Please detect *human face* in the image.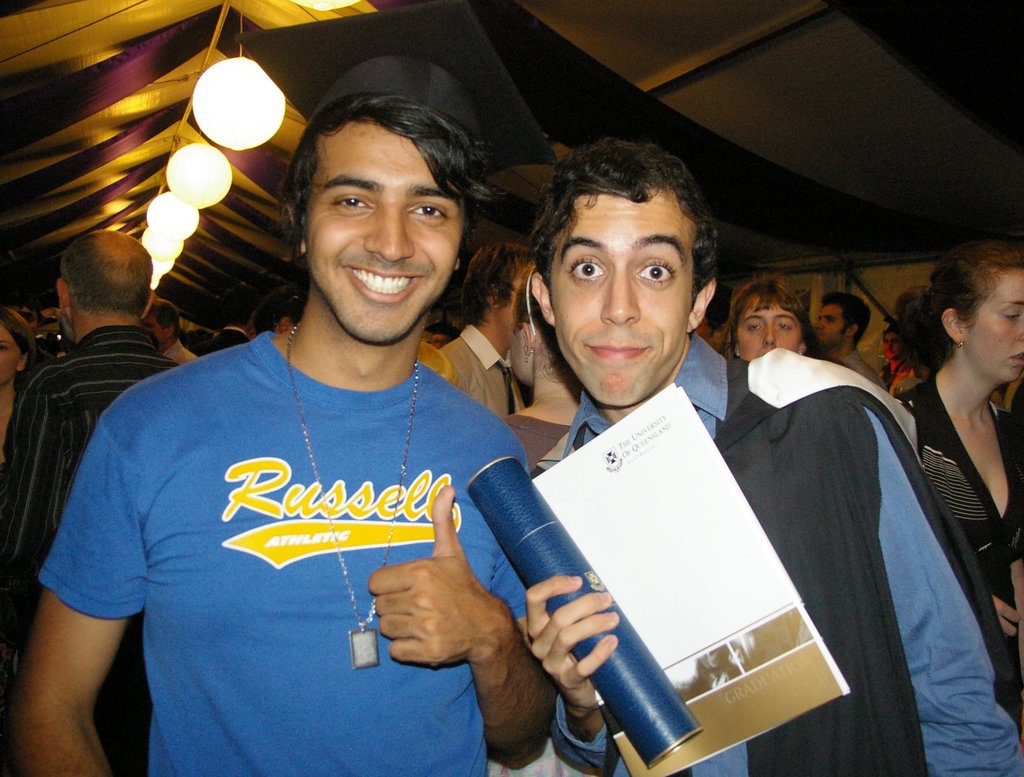
{"left": 308, "top": 110, "right": 465, "bottom": 345}.
